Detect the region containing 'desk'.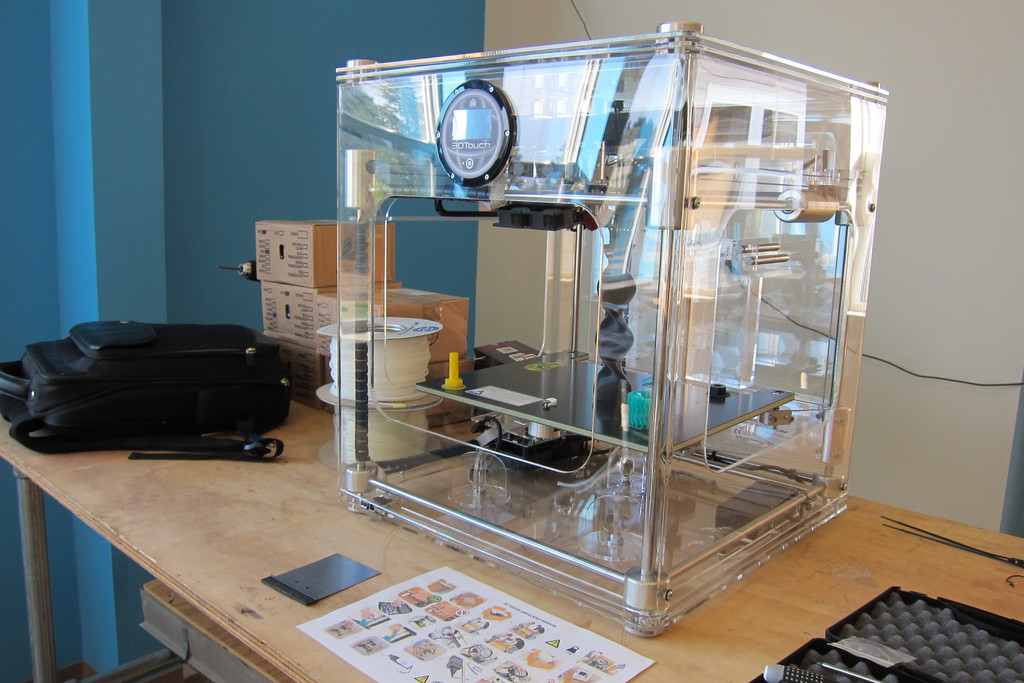
BBox(0, 396, 1023, 682).
